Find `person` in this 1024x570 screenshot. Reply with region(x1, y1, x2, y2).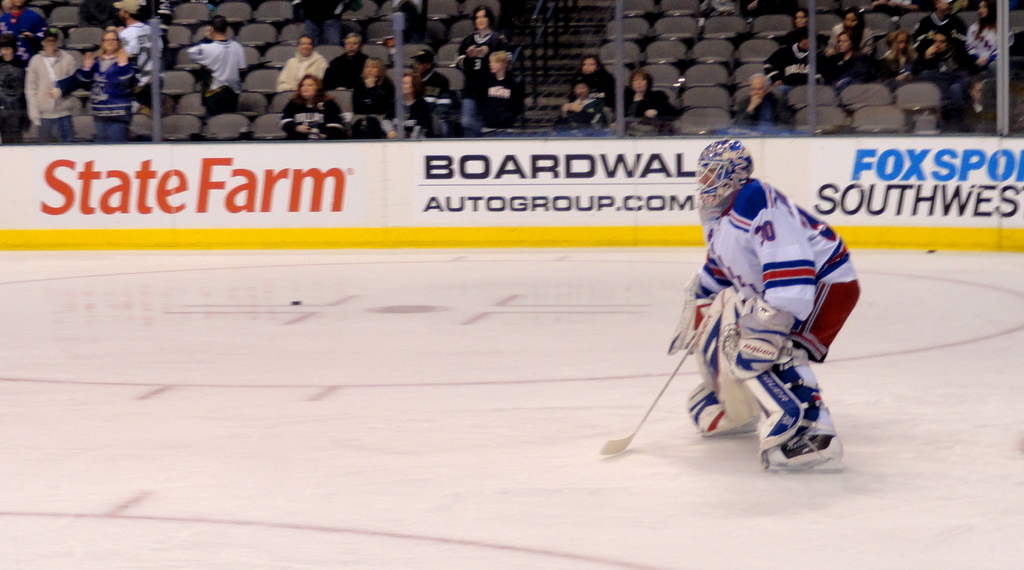
region(781, 12, 819, 62).
